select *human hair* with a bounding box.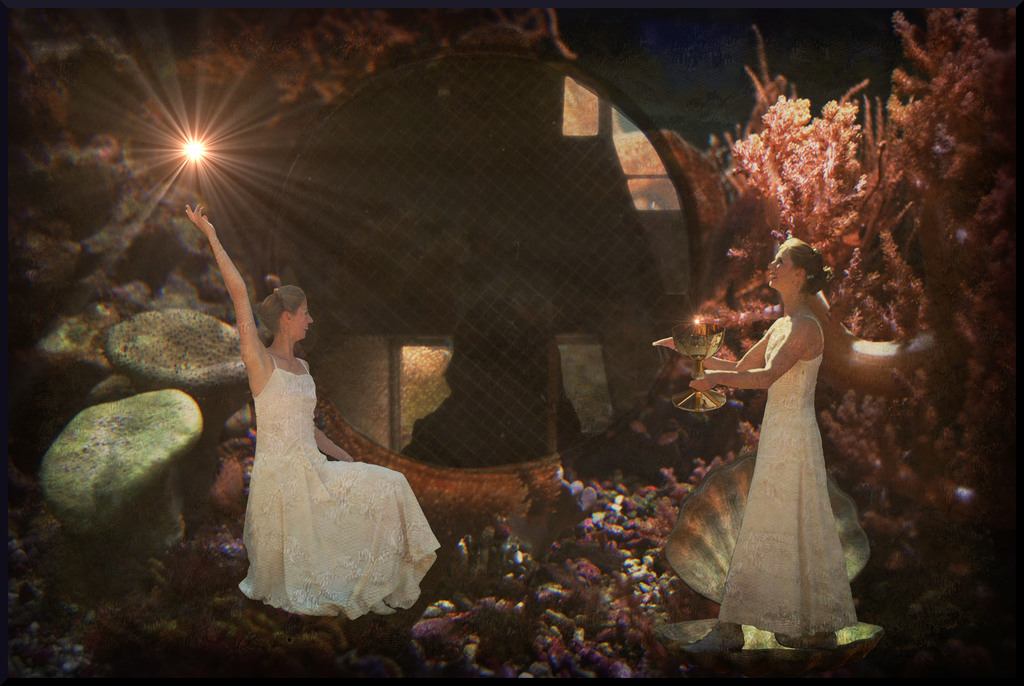
detection(780, 238, 821, 294).
